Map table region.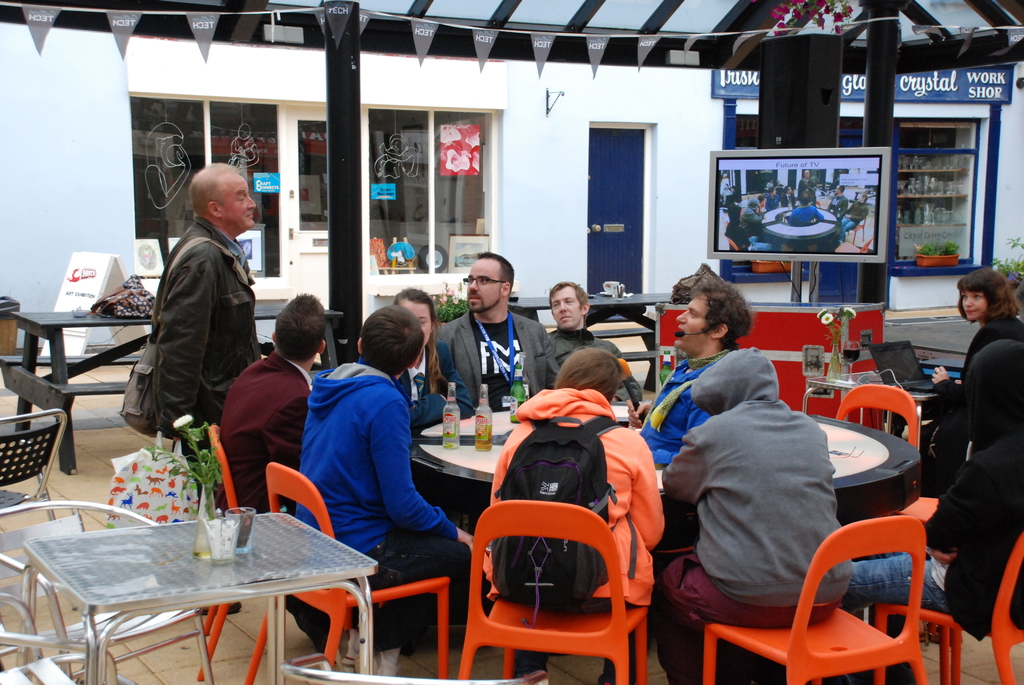
Mapped to <bbox>414, 395, 925, 571</bbox>.
